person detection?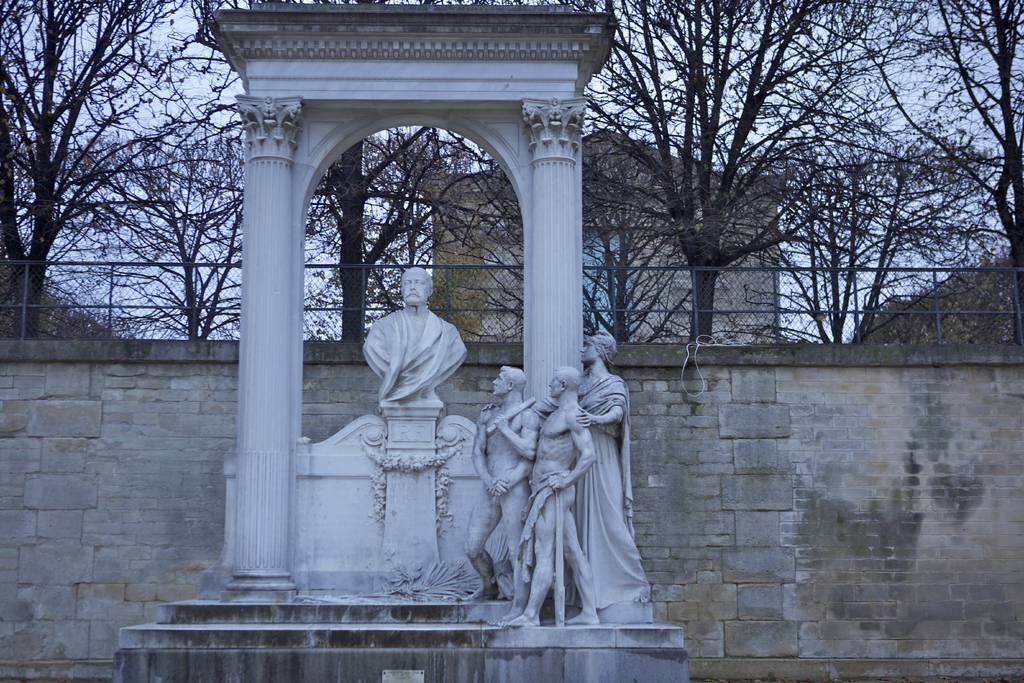
<box>463,368,540,604</box>
